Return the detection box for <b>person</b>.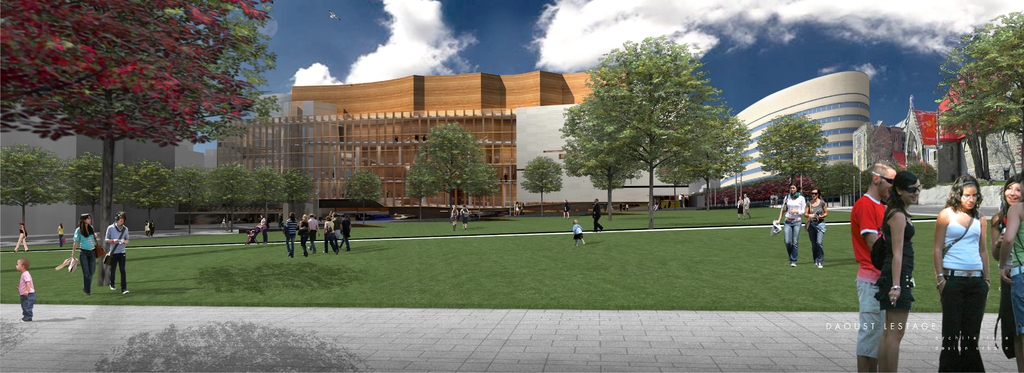
region(850, 159, 894, 370).
